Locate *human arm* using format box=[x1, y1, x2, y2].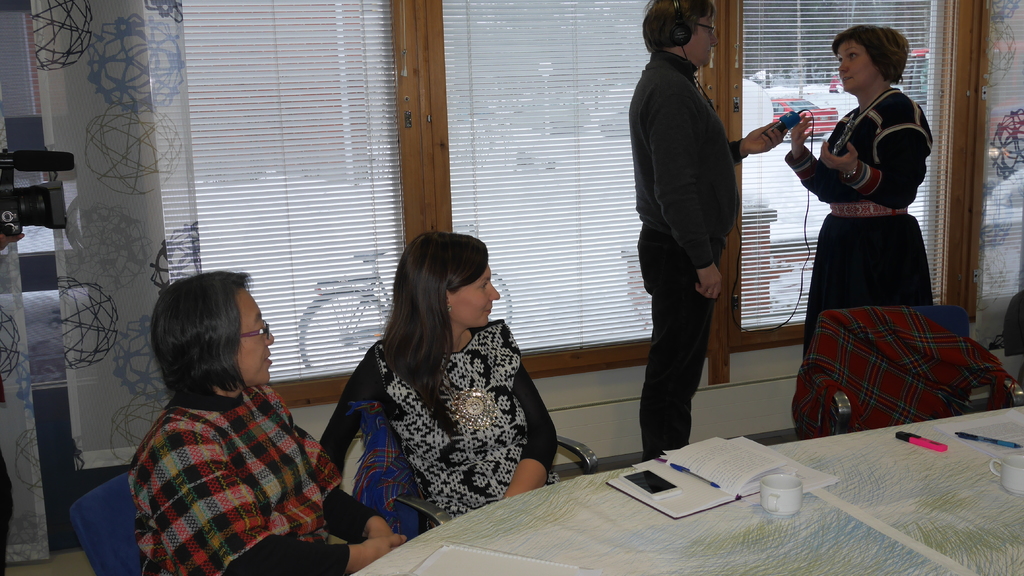
box=[504, 309, 564, 506].
